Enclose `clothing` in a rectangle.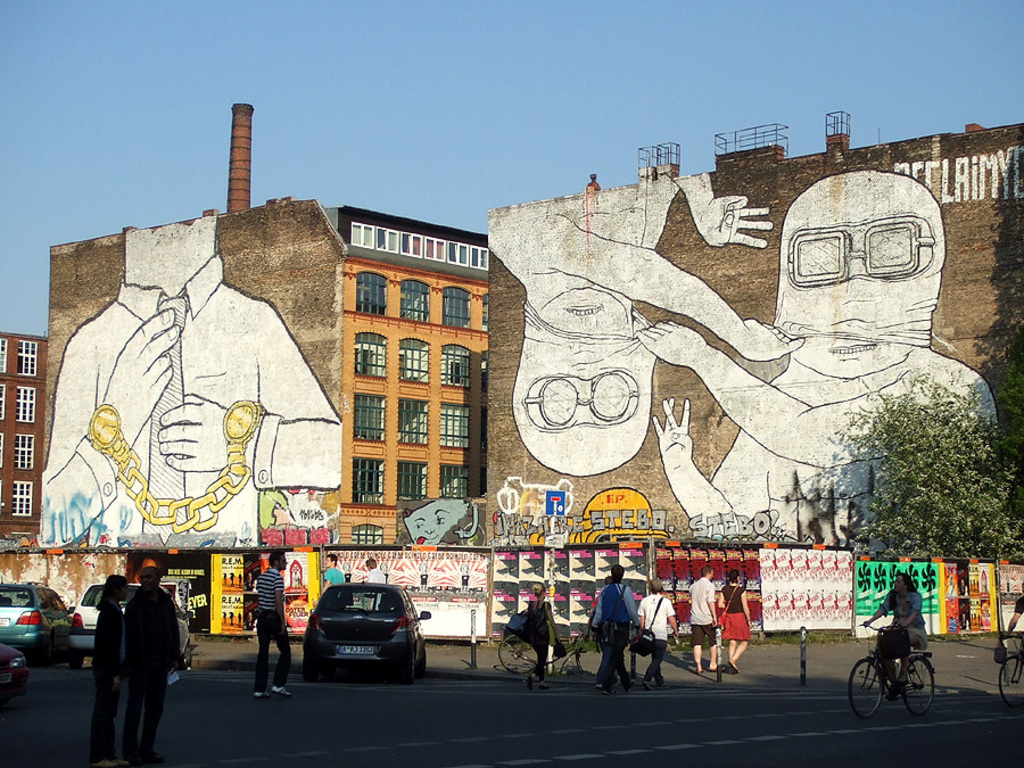
{"left": 878, "top": 580, "right": 923, "bottom": 684}.
